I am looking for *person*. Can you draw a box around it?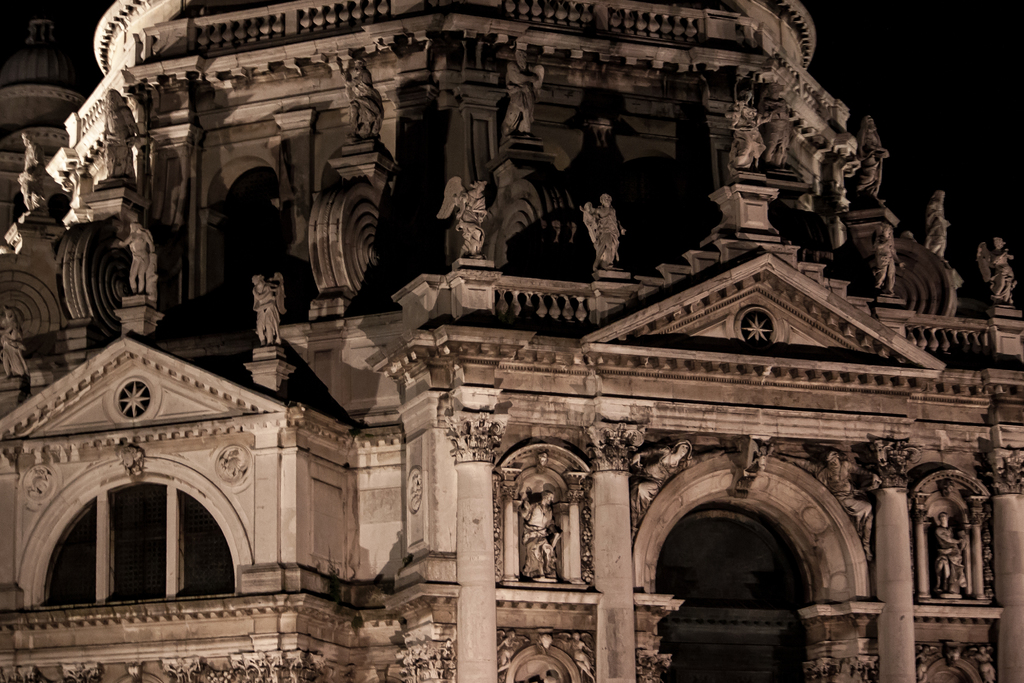
Sure, the bounding box is x1=593, y1=190, x2=626, y2=268.
